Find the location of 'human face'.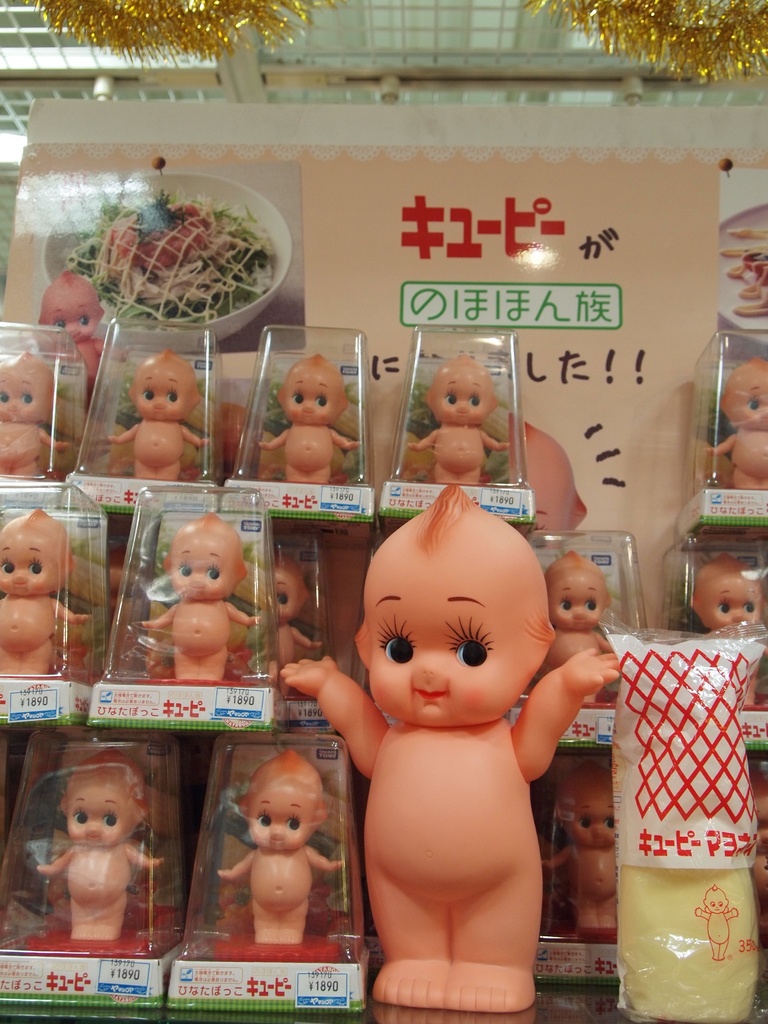
Location: BBox(240, 784, 312, 847).
